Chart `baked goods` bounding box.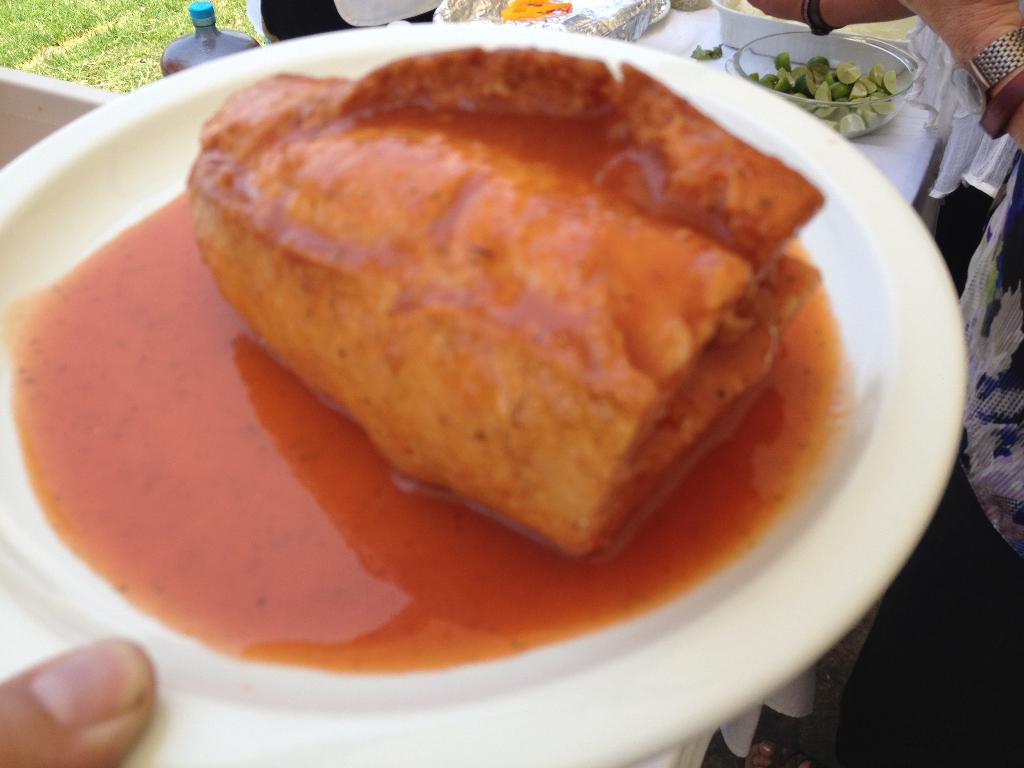
Charted: region(172, 41, 838, 570).
